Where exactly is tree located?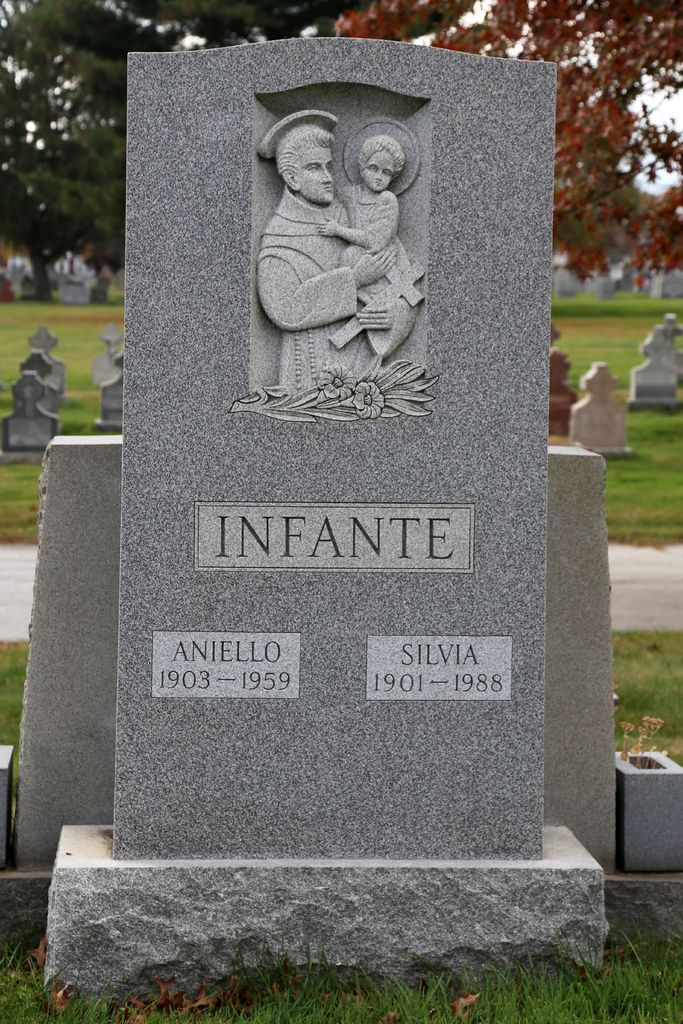
Its bounding box is [left=327, top=0, right=682, bottom=291].
